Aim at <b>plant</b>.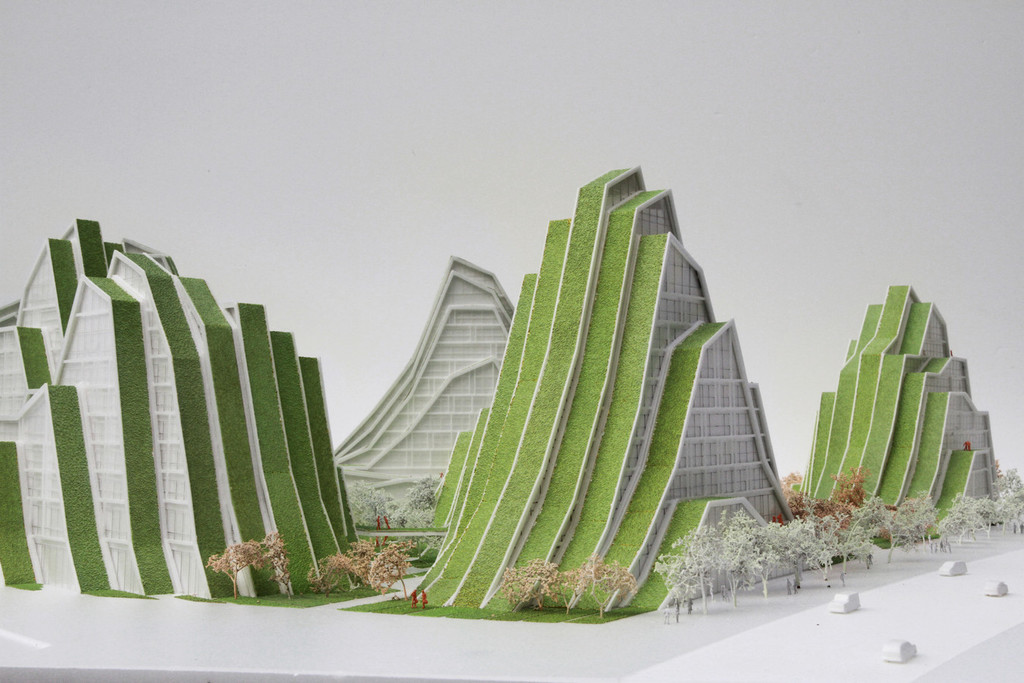
Aimed at [left=353, top=478, right=385, bottom=526].
